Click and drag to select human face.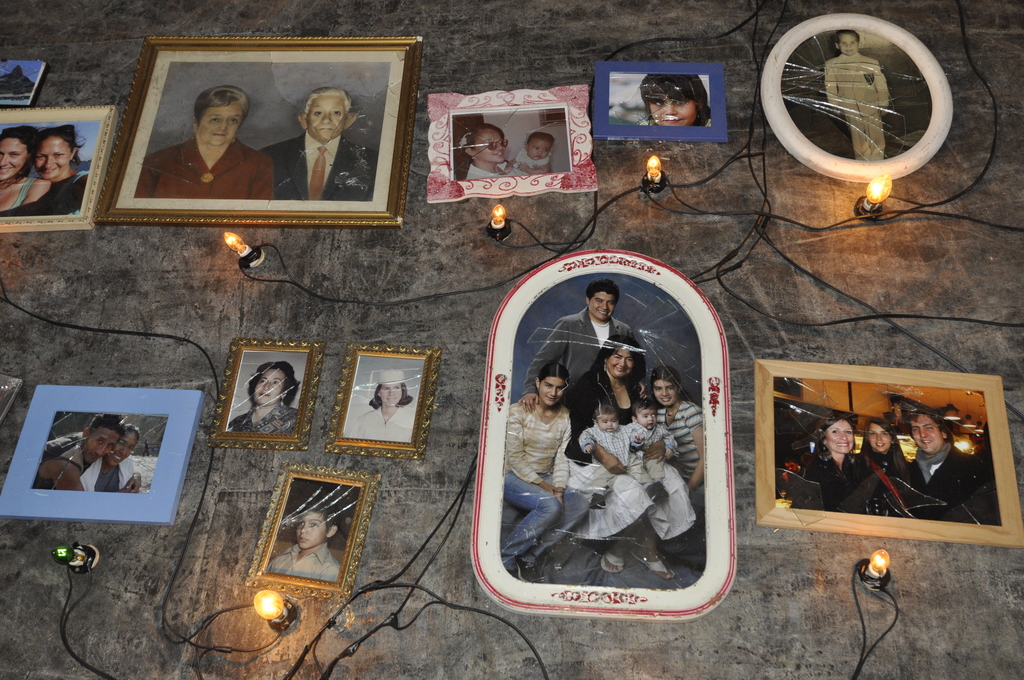
Selection: x1=867 y1=425 x2=889 y2=450.
